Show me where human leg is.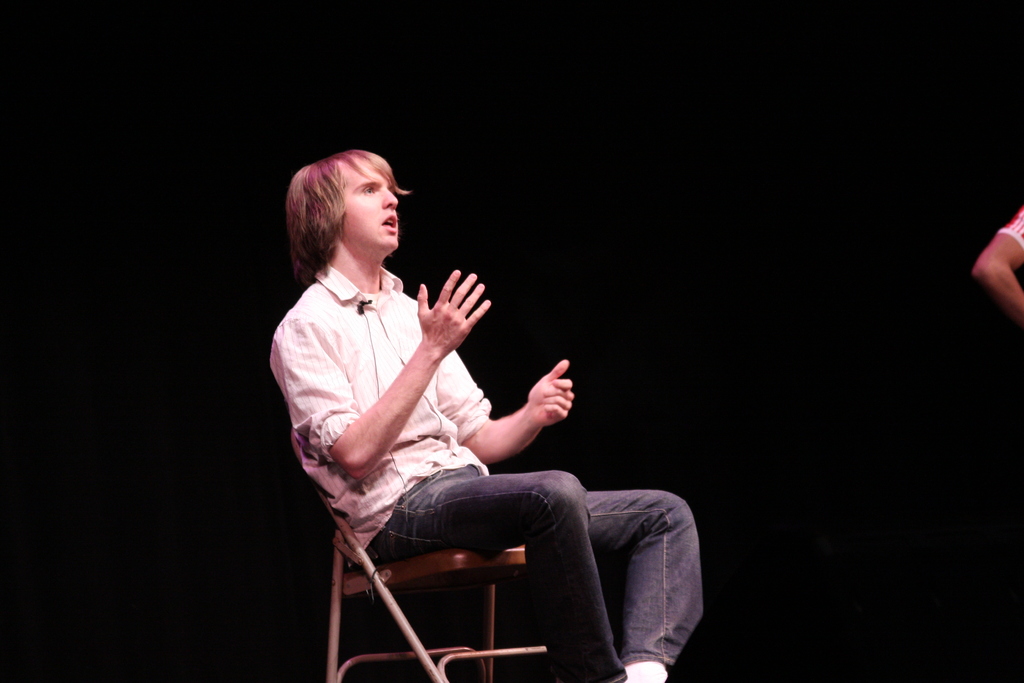
human leg is at (left=367, top=459, right=626, bottom=682).
